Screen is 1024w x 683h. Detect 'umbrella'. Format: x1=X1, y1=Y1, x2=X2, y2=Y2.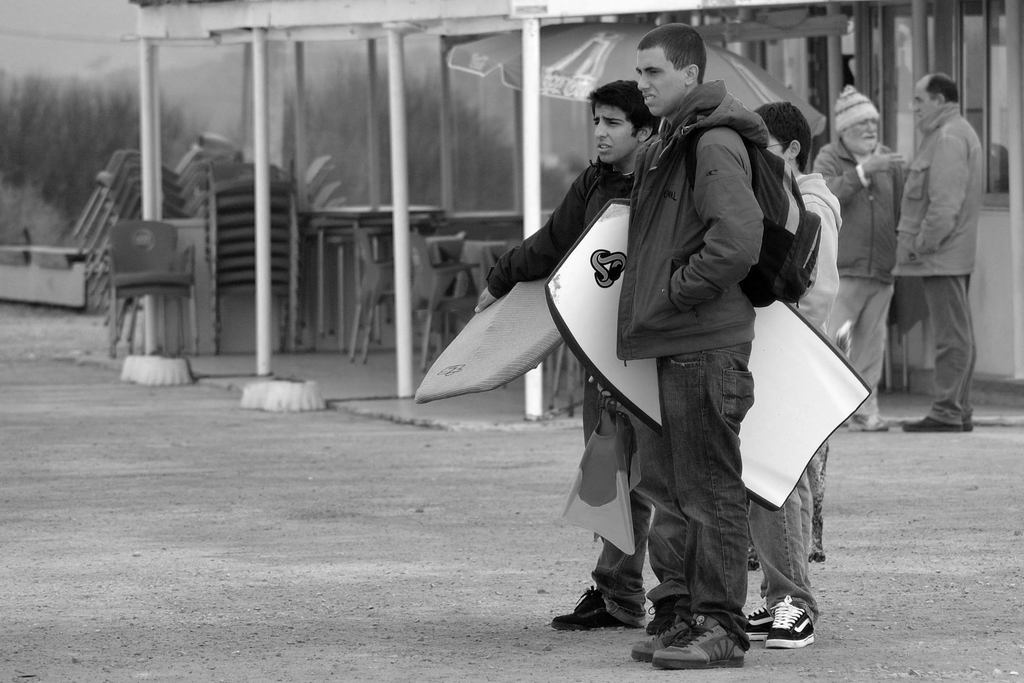
x1=446, y1=24, x2=828, y2=137.
